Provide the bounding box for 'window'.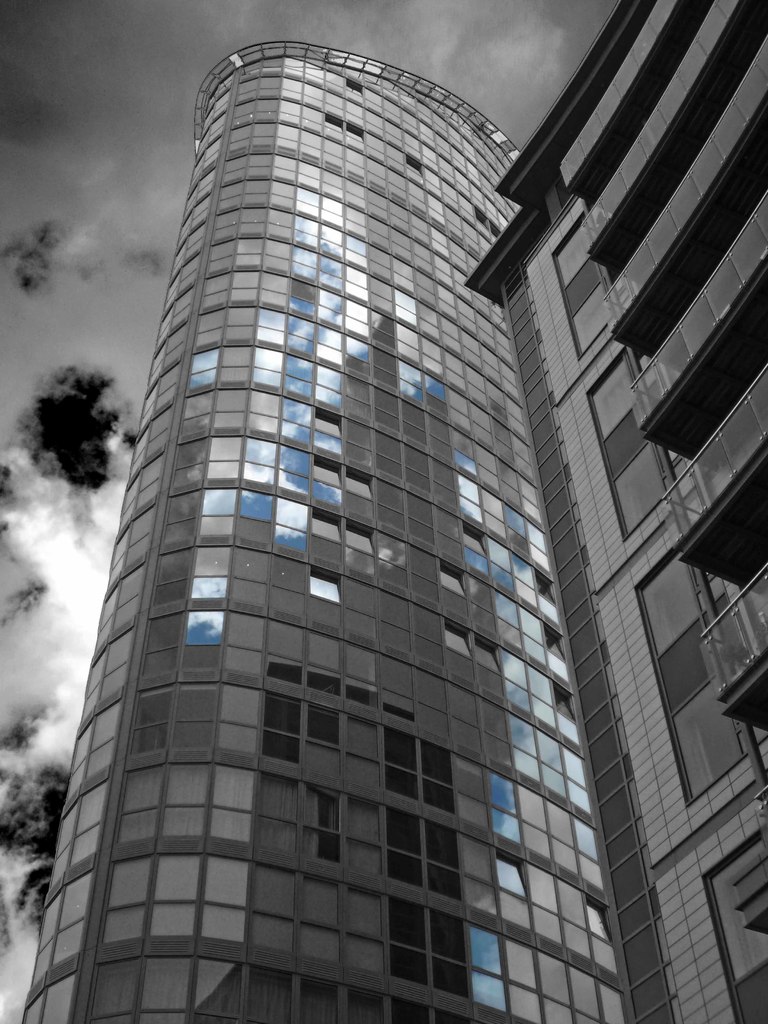
<region>25, 51, 632, 1023</region>.
